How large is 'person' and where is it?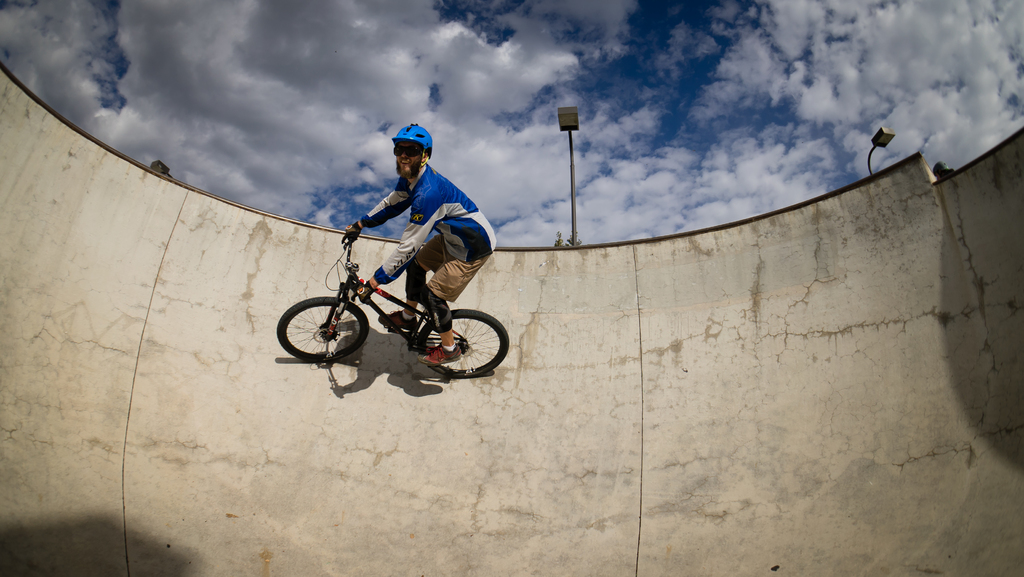
Bounding box: bbox(342, 125, 497, 367).
